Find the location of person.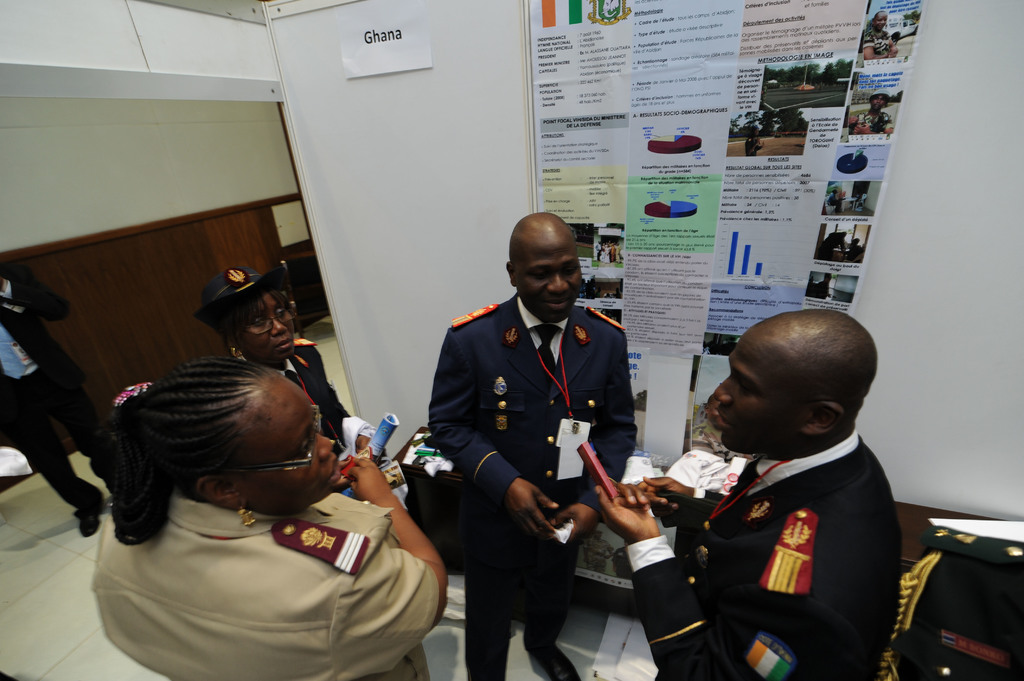
Location: BBox(88, 361, 451, 680).
